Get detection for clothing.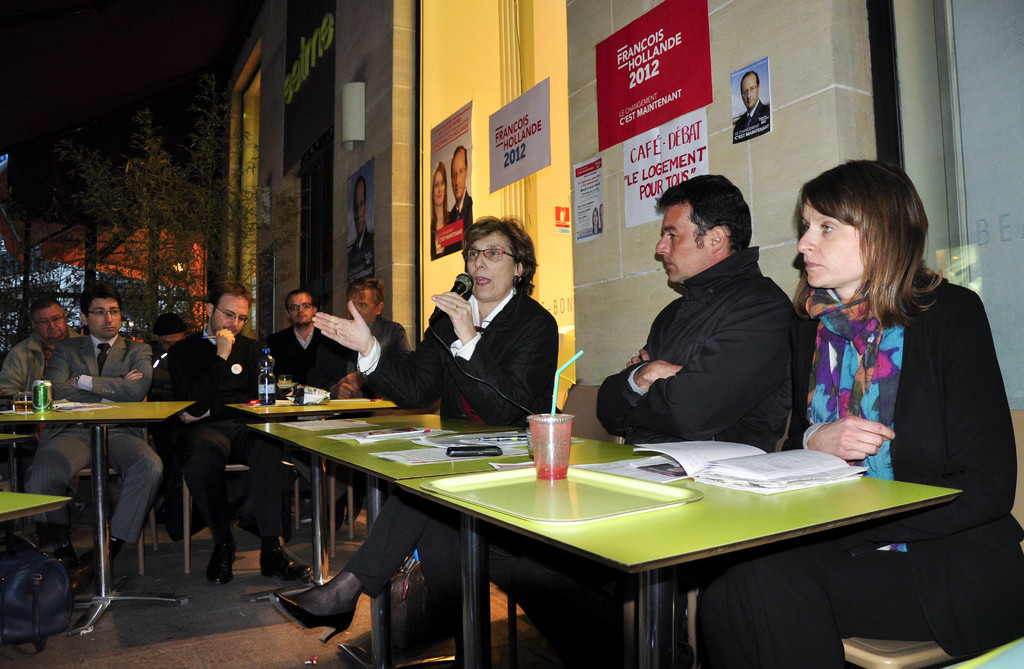
Detection: [352,284,561,607].
